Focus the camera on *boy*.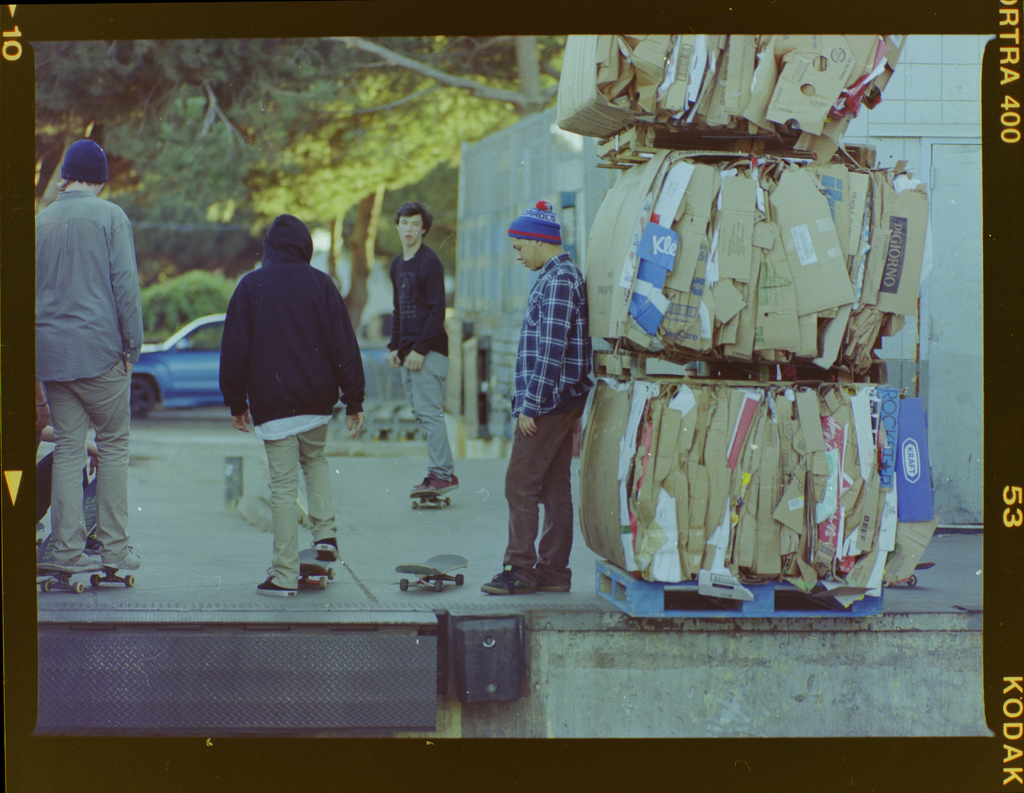
Focus region: [484, 205, 593, 599].
